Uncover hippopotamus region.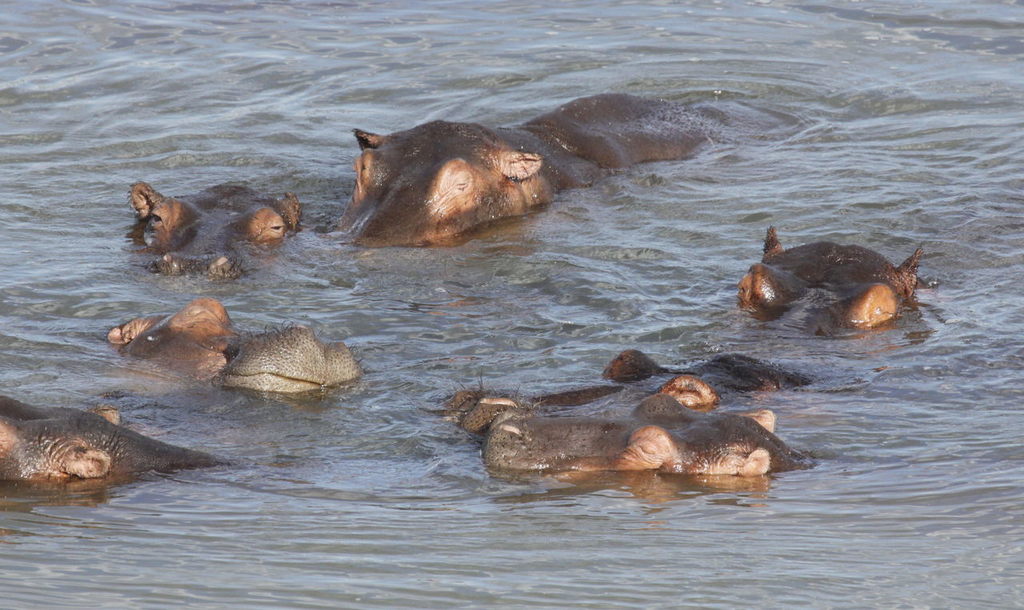
Uncovered: 105:300:361:391.
